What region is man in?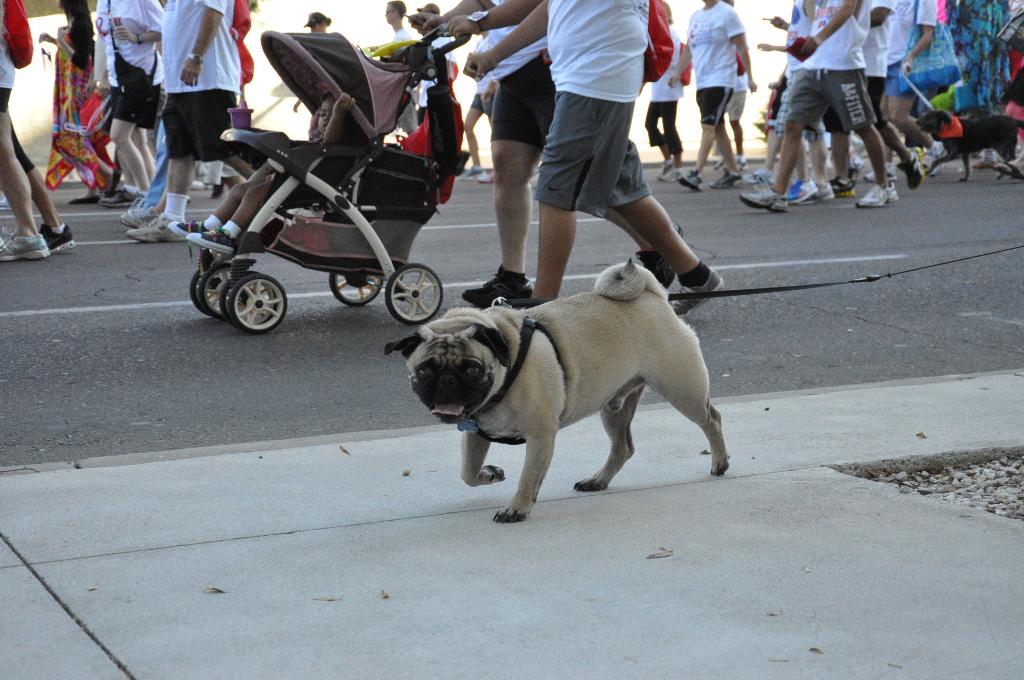
pyautogui.locateOnScreen(699, 0, 758, 172).
